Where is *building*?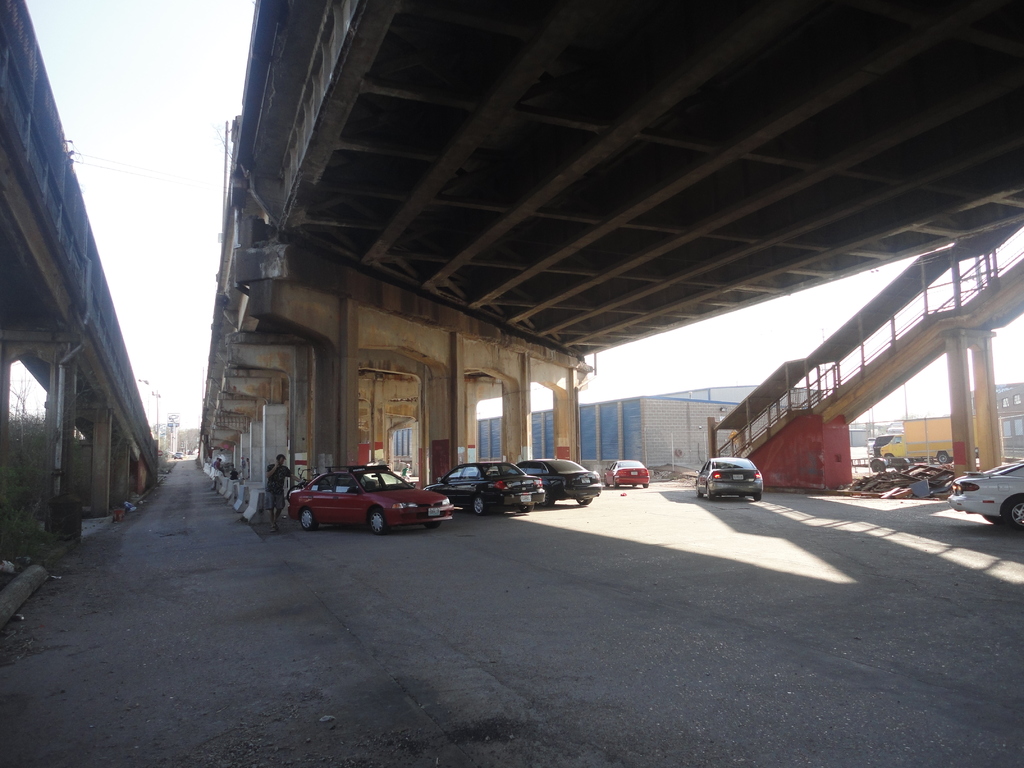
(x1=389, y1=383, x2=844, y2=474).
